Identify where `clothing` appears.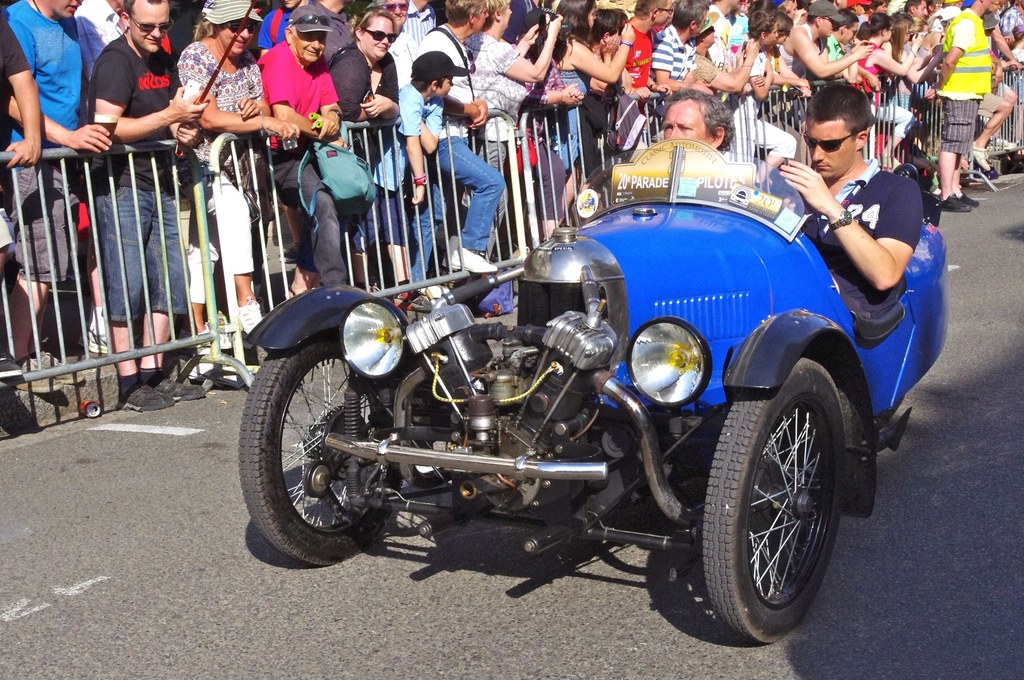
Appears at crop(507, 84, 561, 223).
